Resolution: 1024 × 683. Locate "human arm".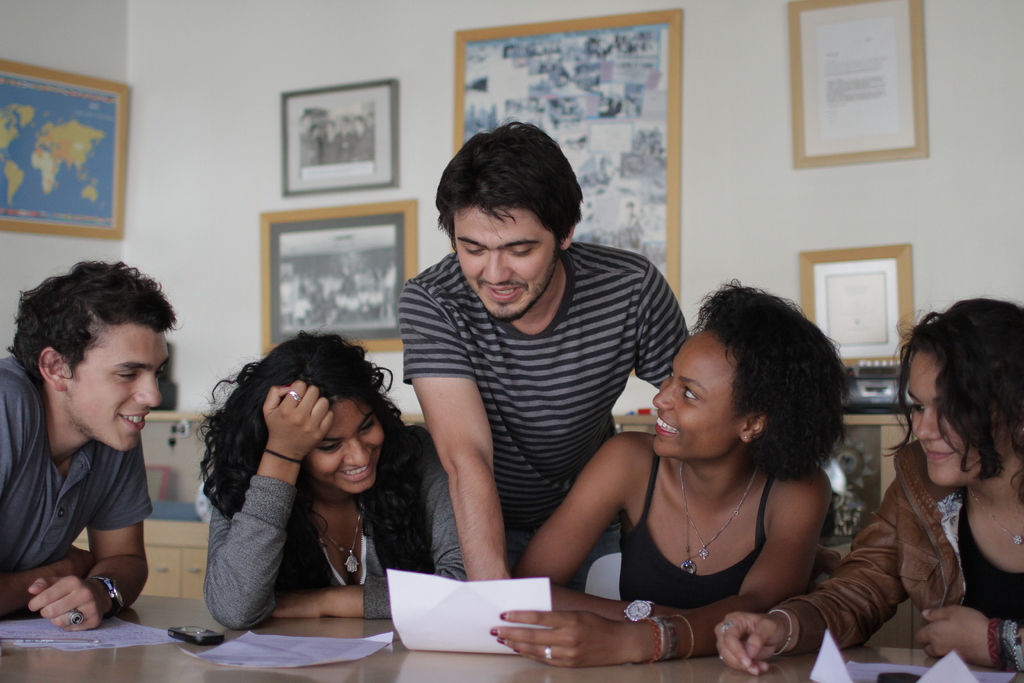
bbox(0, 360, 112, 611).
